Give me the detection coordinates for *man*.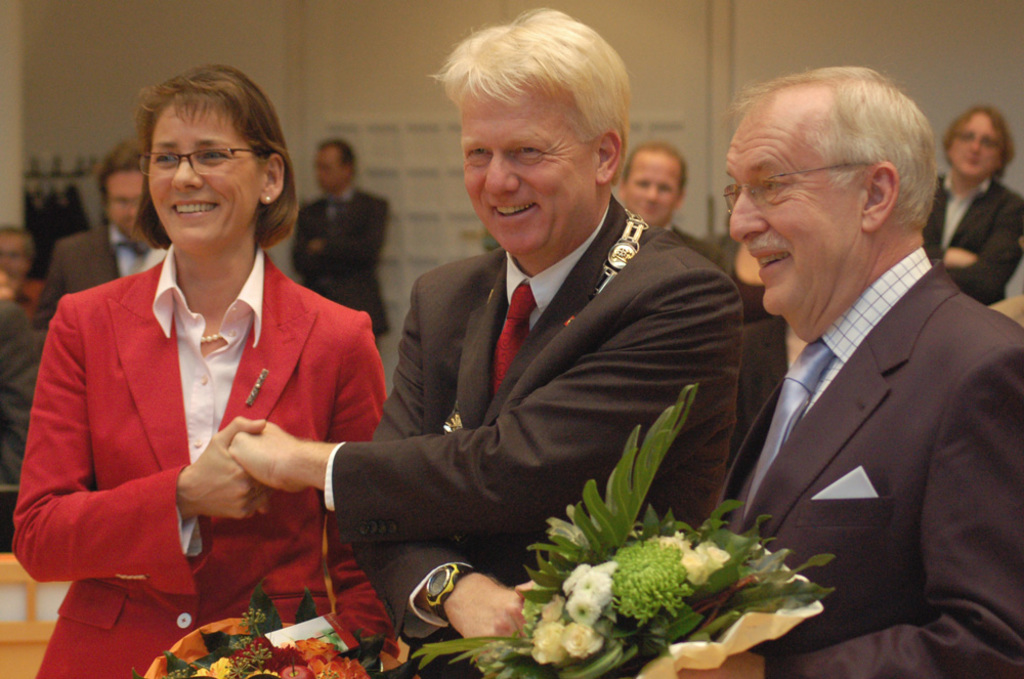
box(226, 9, 743, 678).
